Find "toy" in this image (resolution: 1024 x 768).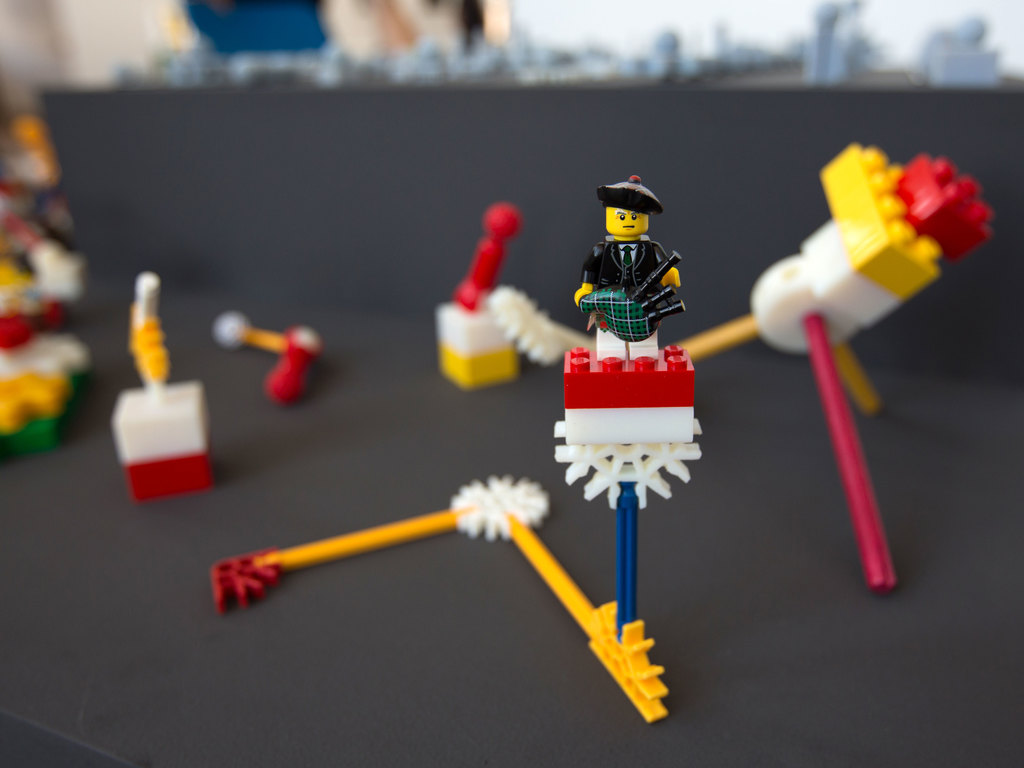
region(436, 200, 525, 390).
